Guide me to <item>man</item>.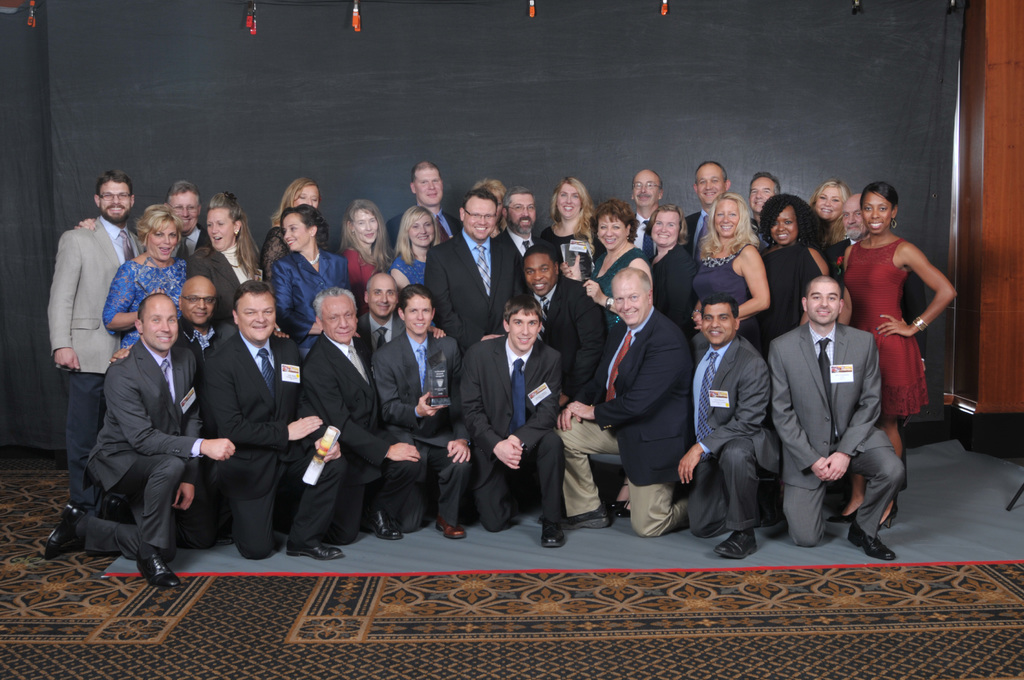
Guidance: box(684, 161, 728, 261).
